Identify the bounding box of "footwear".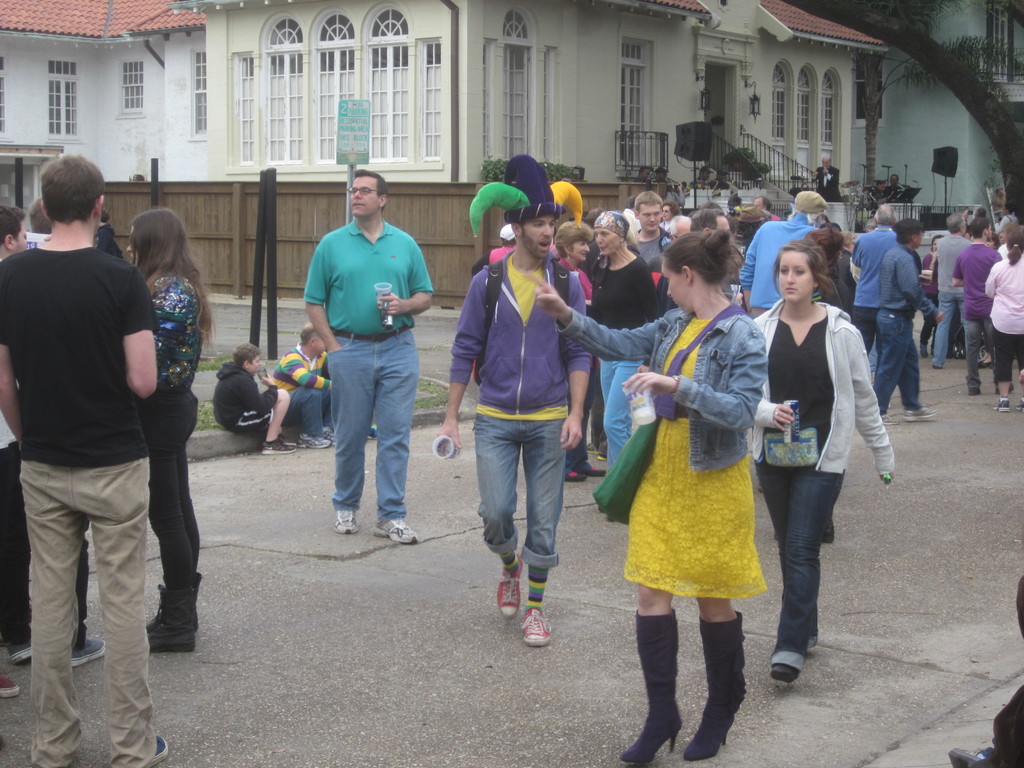
(left=980, top=352, right=995, bottom=373).
